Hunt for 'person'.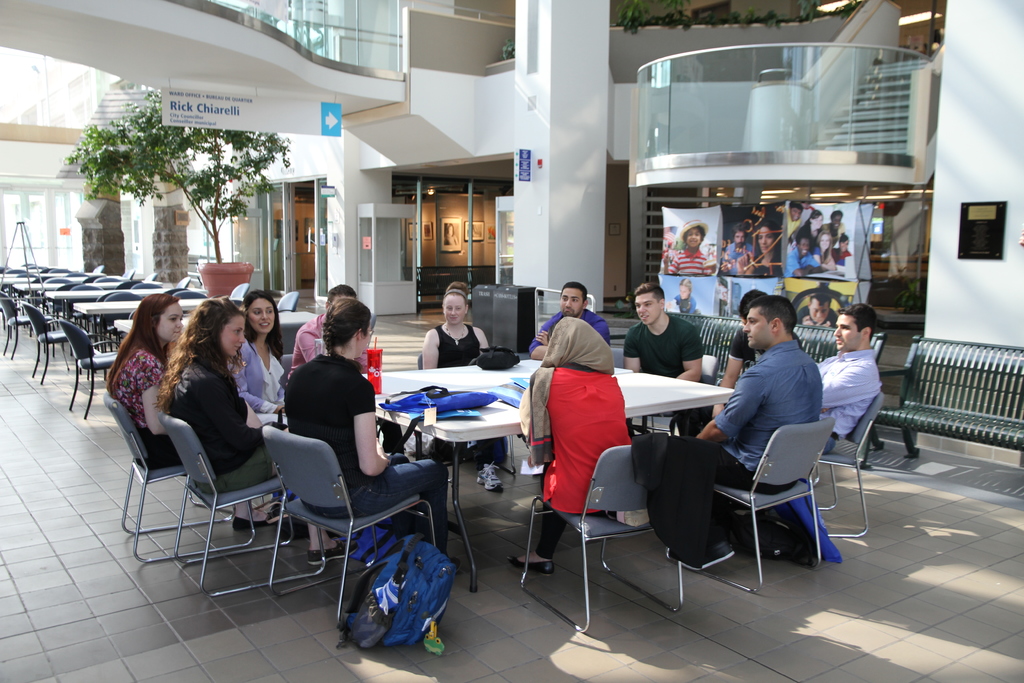
Hunted down at [left=735, top=218, right=785, bottom=277].
